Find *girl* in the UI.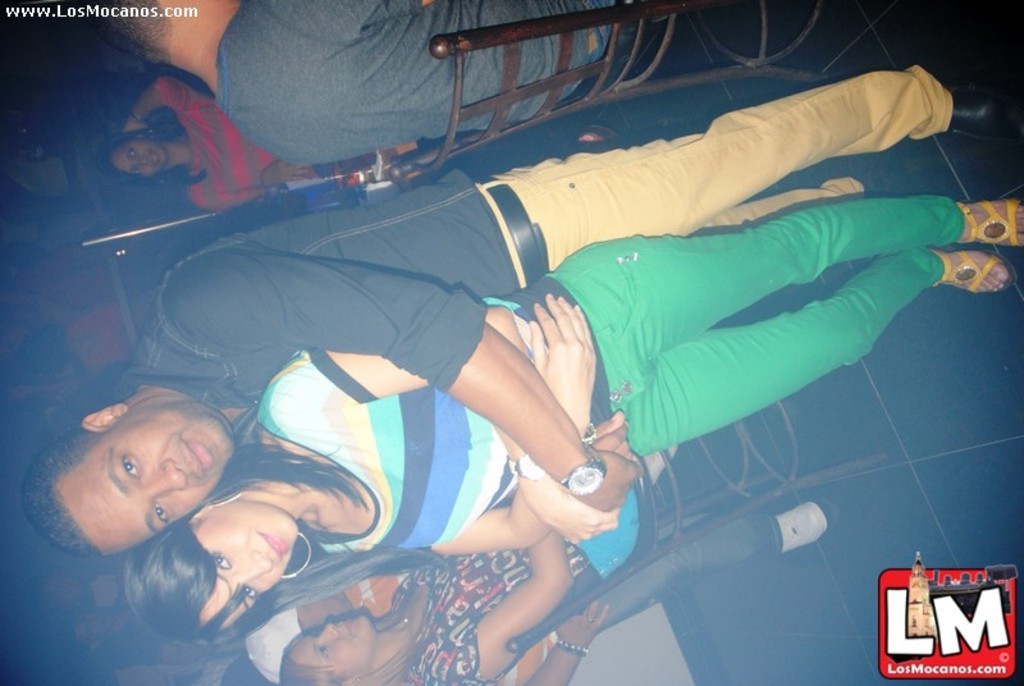
UI element at <box>99,73,325,211</box>.
